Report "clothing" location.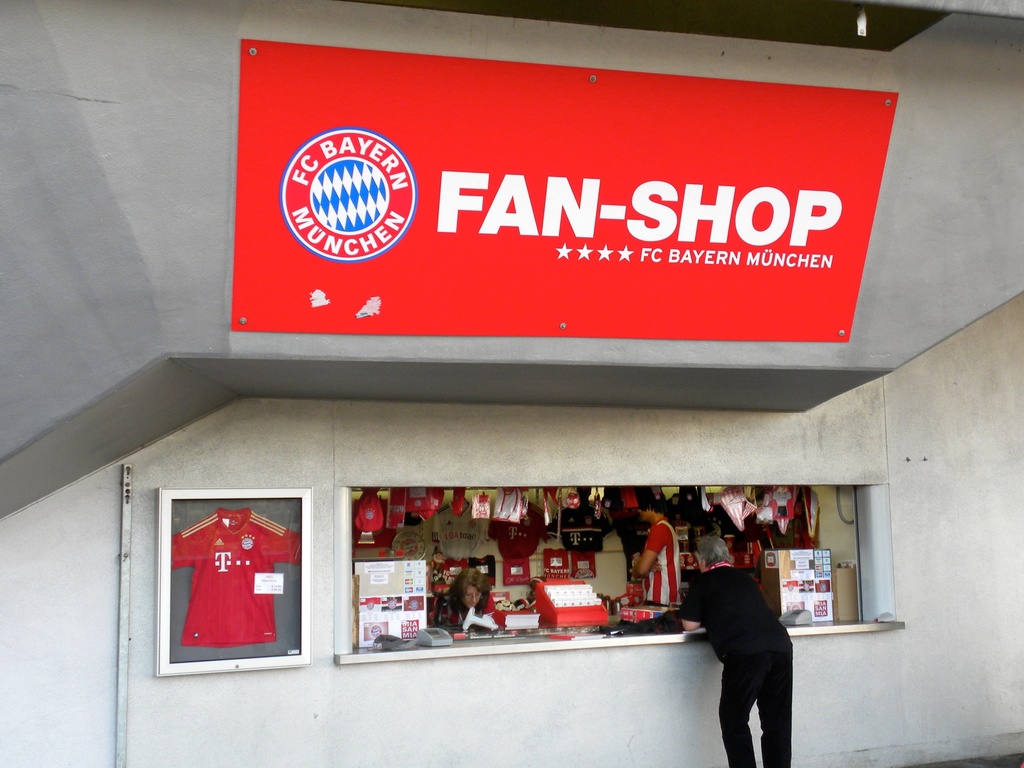
Report: <region>680, 556, 809, 751</region>.
